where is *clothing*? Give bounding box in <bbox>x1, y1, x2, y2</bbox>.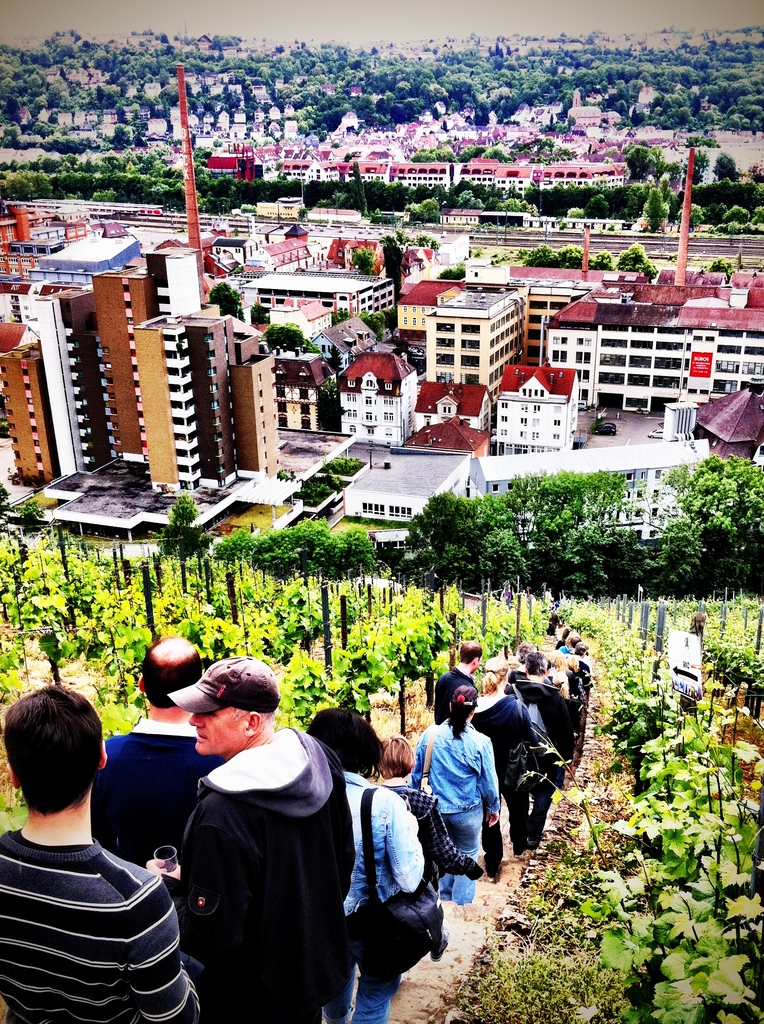
<bbox>386, 785, 484, 953</bbox>.
